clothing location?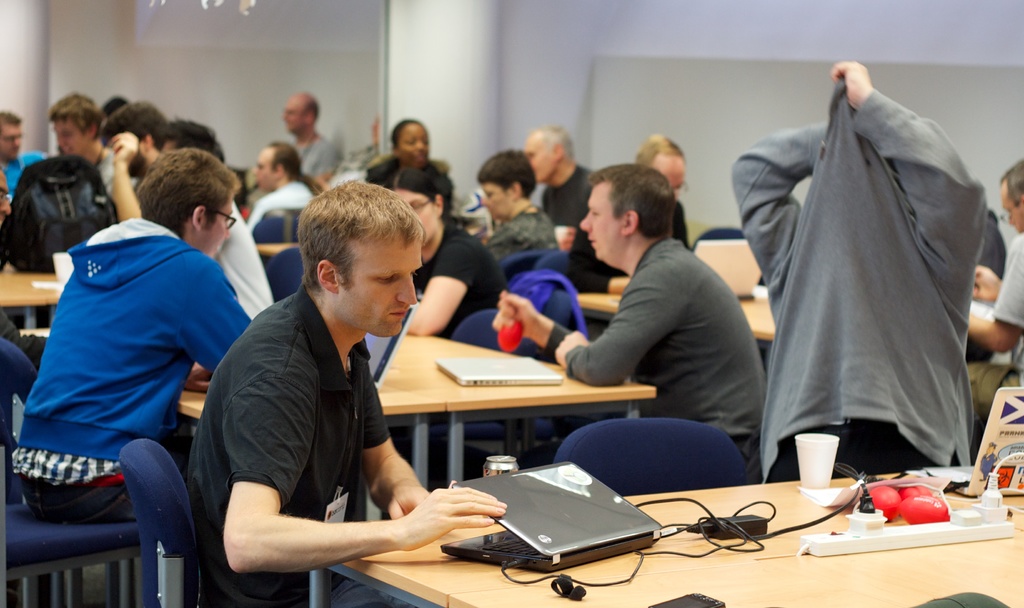
select_region(259, 180, 323, 236)
